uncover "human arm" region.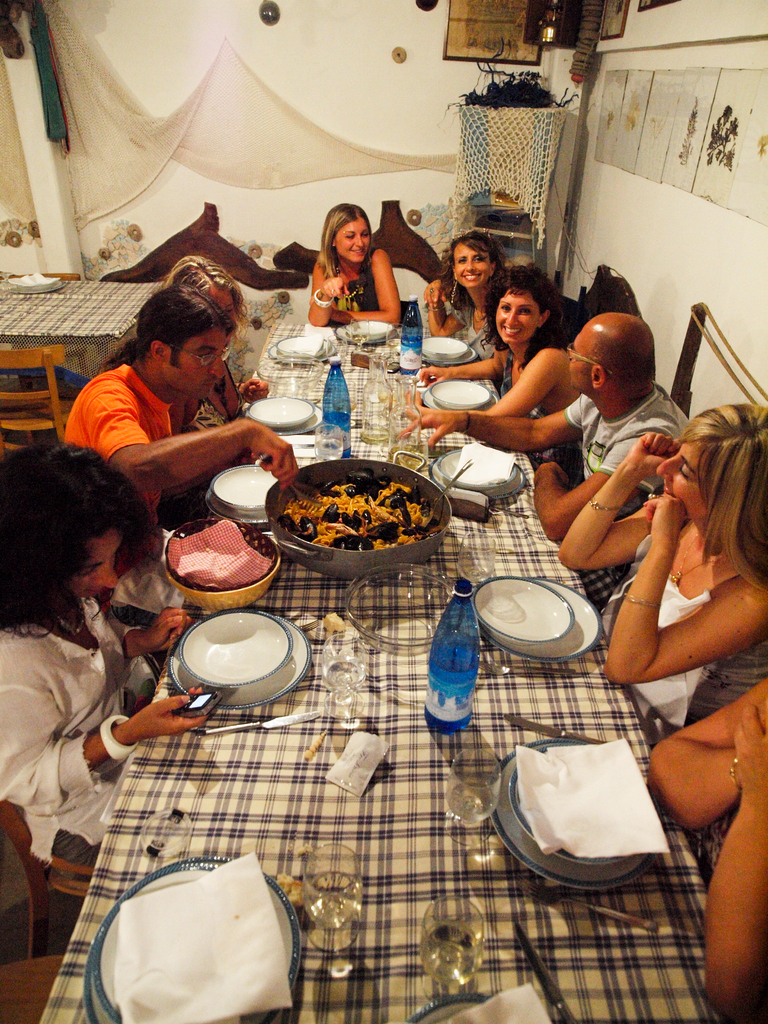
Uncovered: region(83, 391, 293, 491).
